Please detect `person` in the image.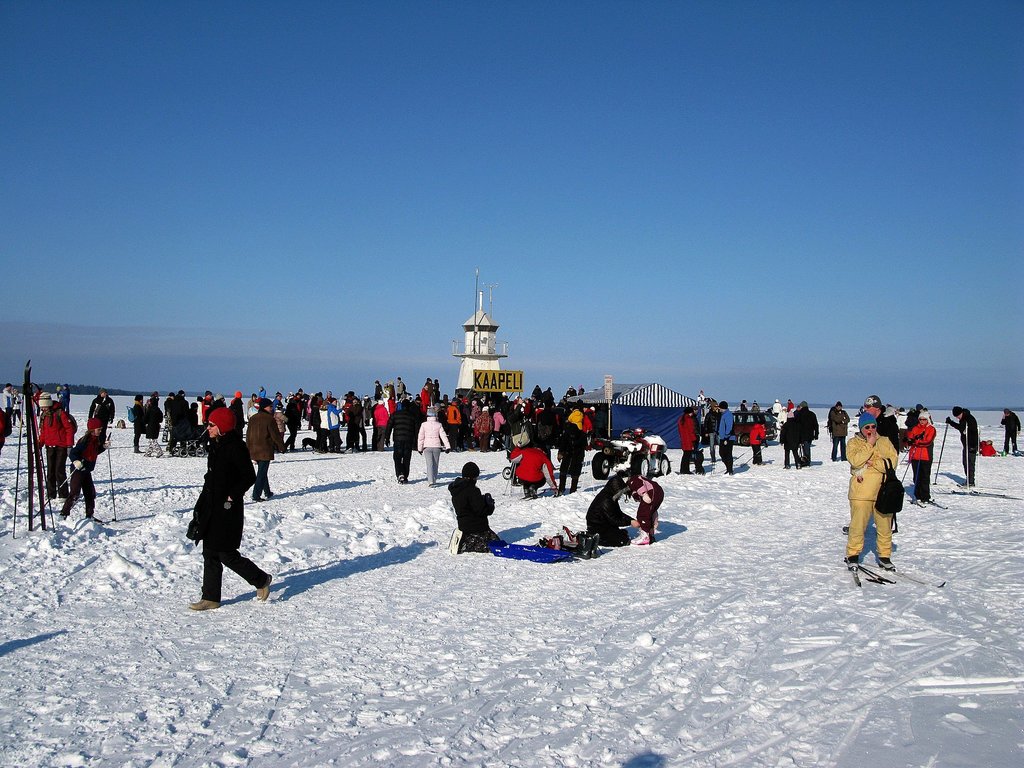
620 477 664 546.
